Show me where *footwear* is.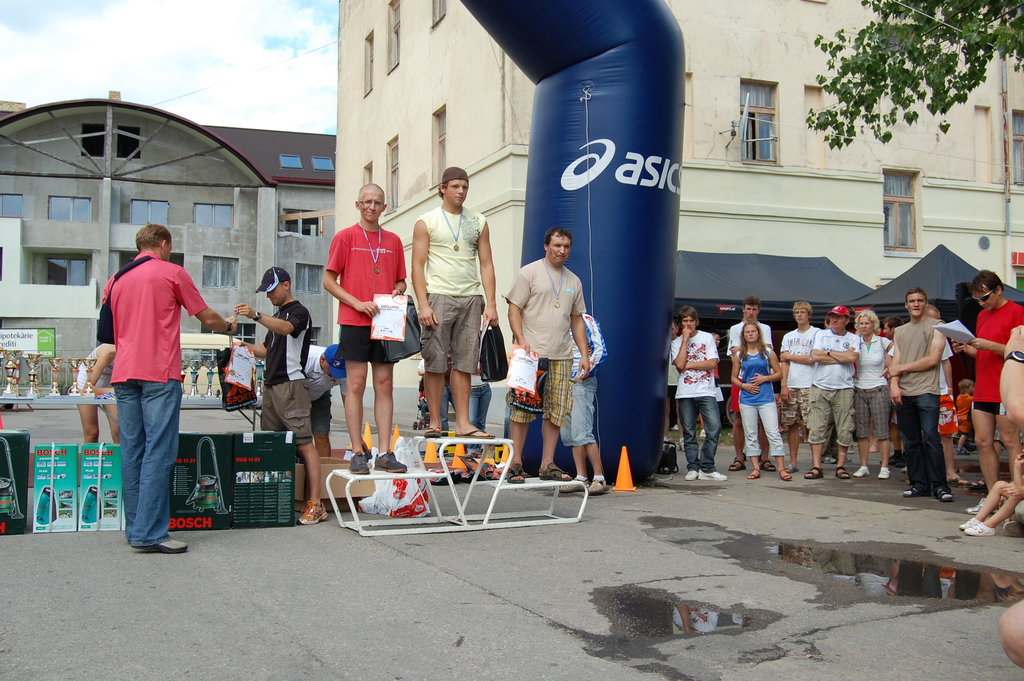
*footwear* is at (138, 534, 191, 554).
